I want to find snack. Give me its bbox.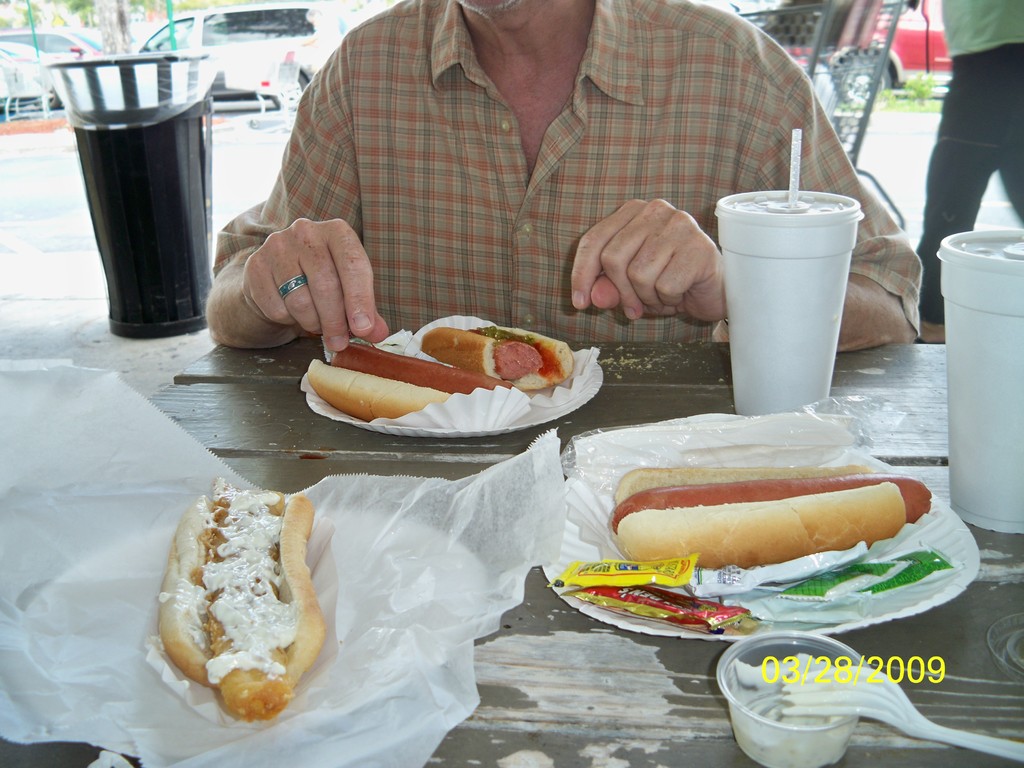
bbox=[606, 474, 936, 572].
